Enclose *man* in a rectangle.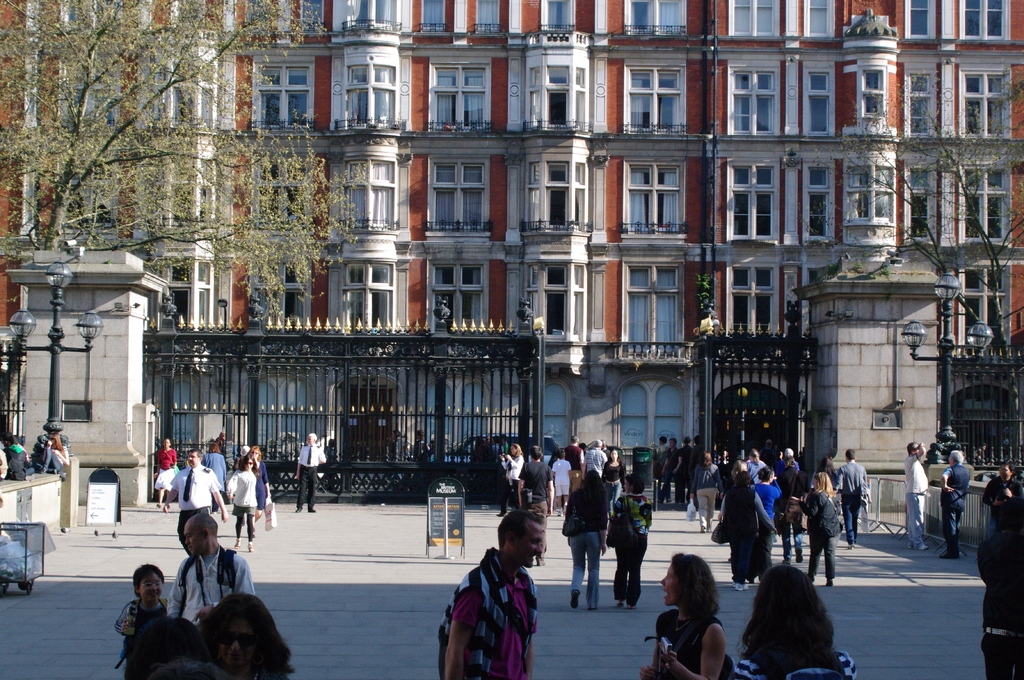
x1=781 y1=459 x2=804 y2=568.
